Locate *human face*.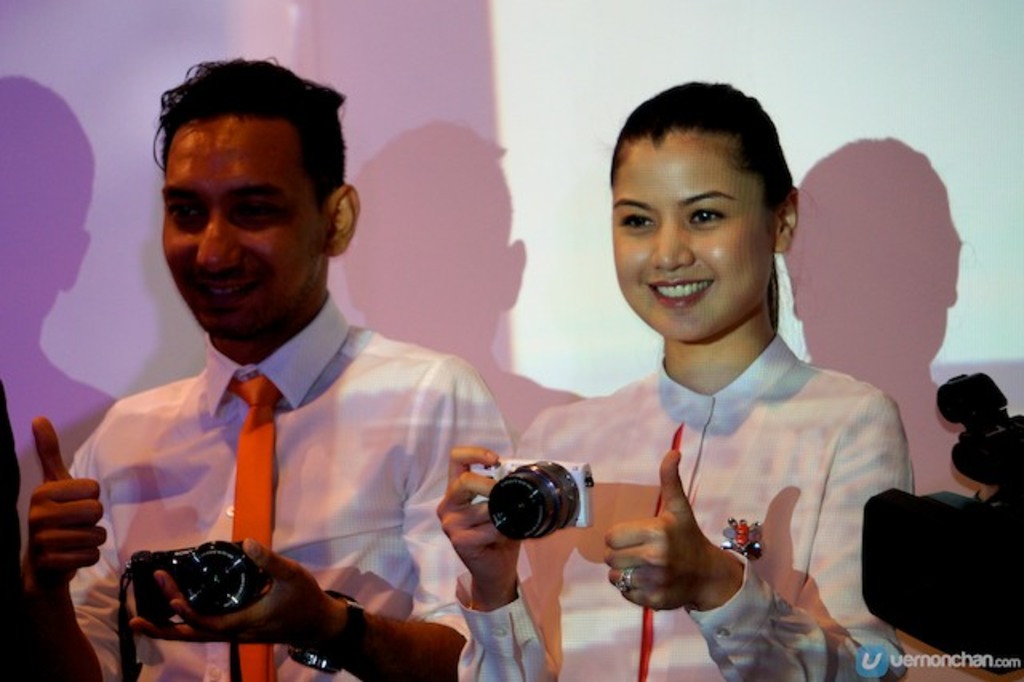
Bounding box: [163,118,317,330].
